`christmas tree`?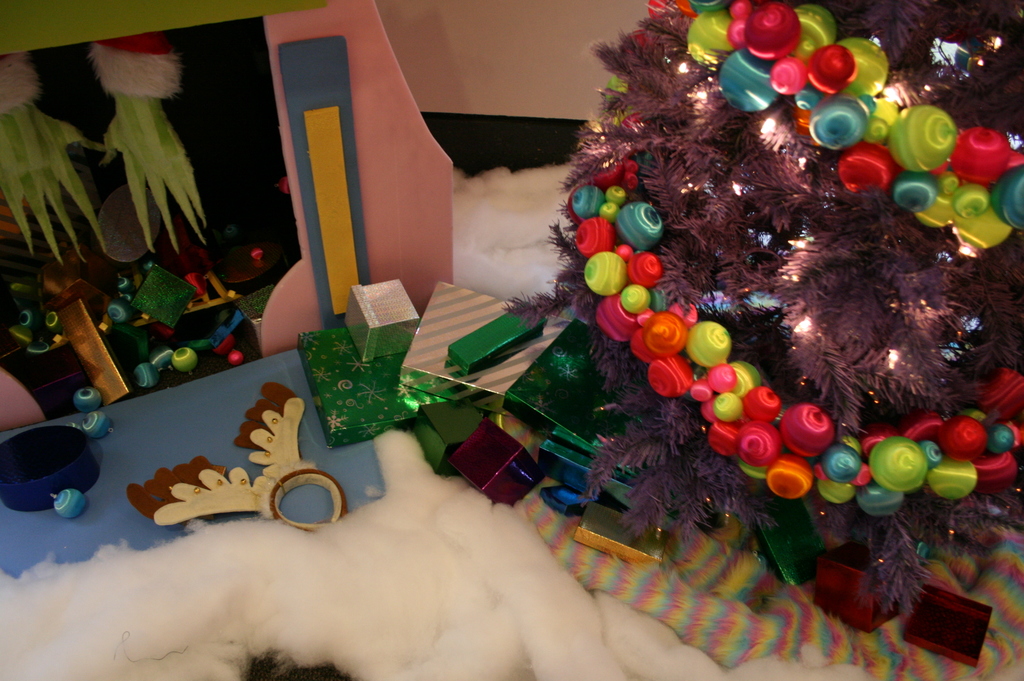
box=[468, 0, 1004, 620]
